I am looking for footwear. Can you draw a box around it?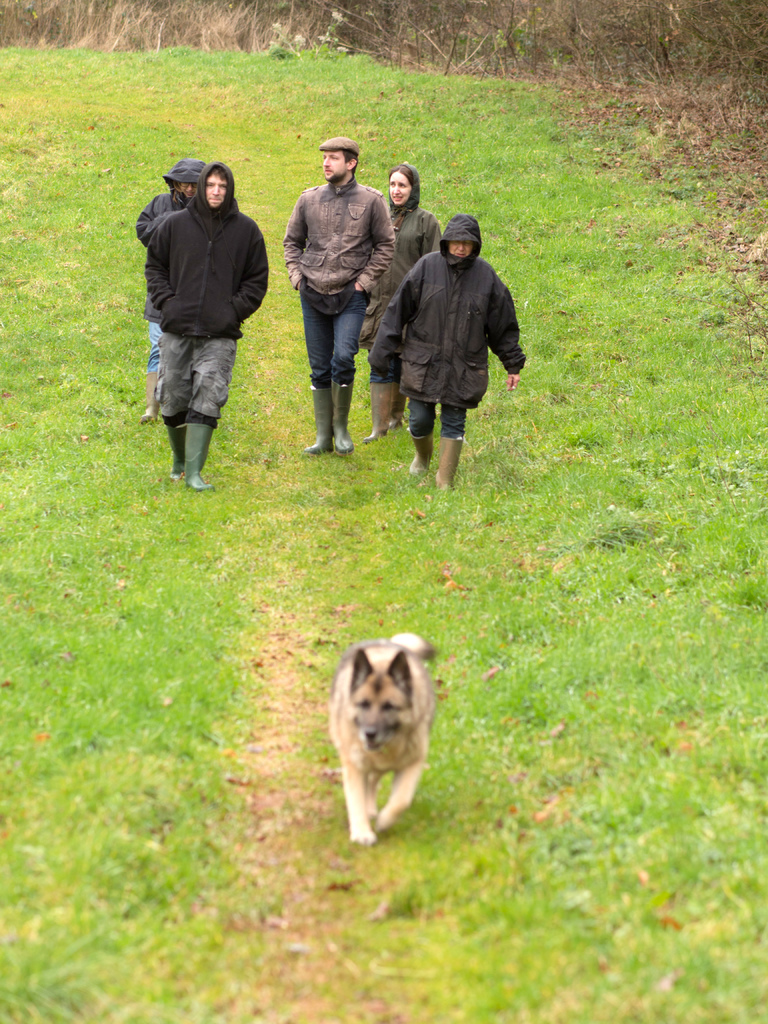
Sure, the bounding box is region(331, 385, 352, 455).
